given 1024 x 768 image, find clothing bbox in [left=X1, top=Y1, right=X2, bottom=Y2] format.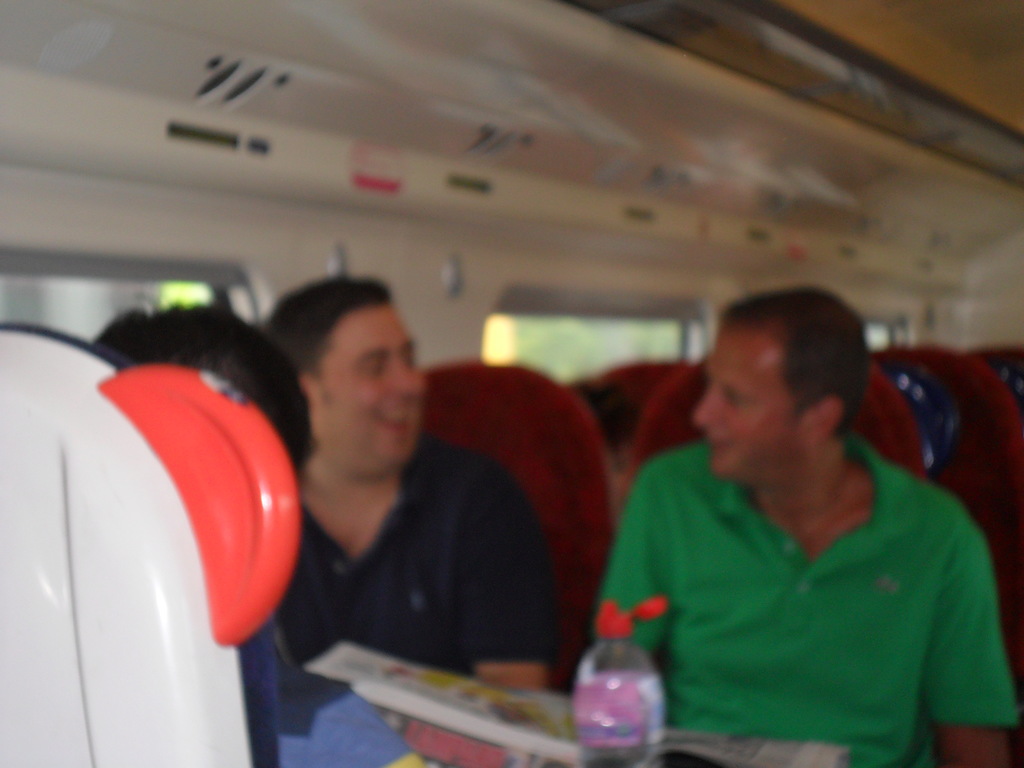
[left=266, top=627, right=432, bottom=767].
